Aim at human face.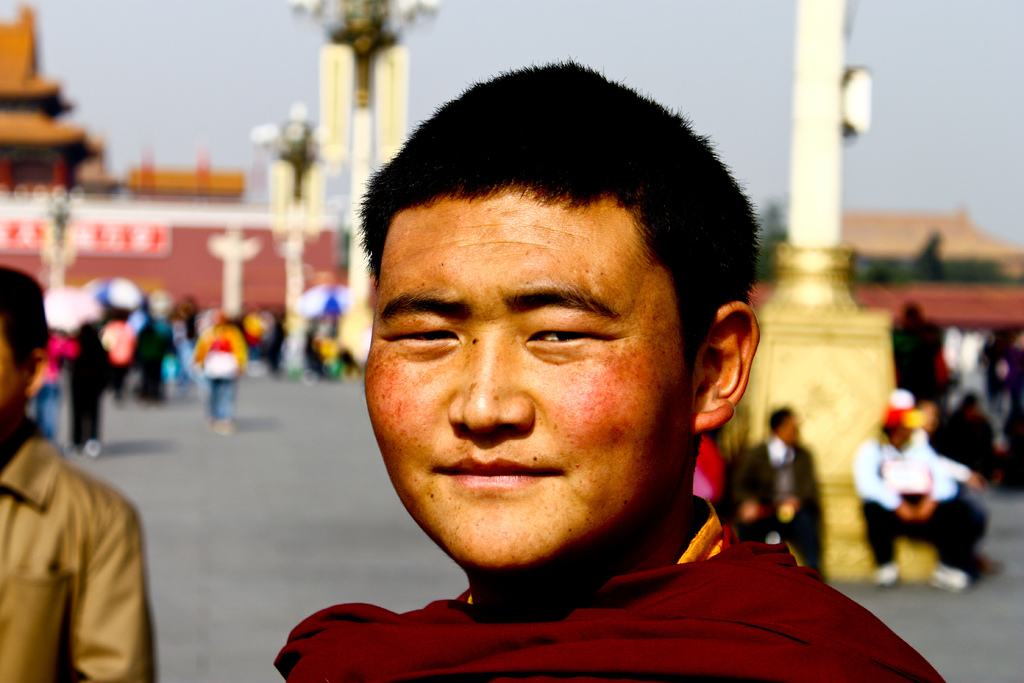
Aimed at select_region(359, 190, 699, 567).
